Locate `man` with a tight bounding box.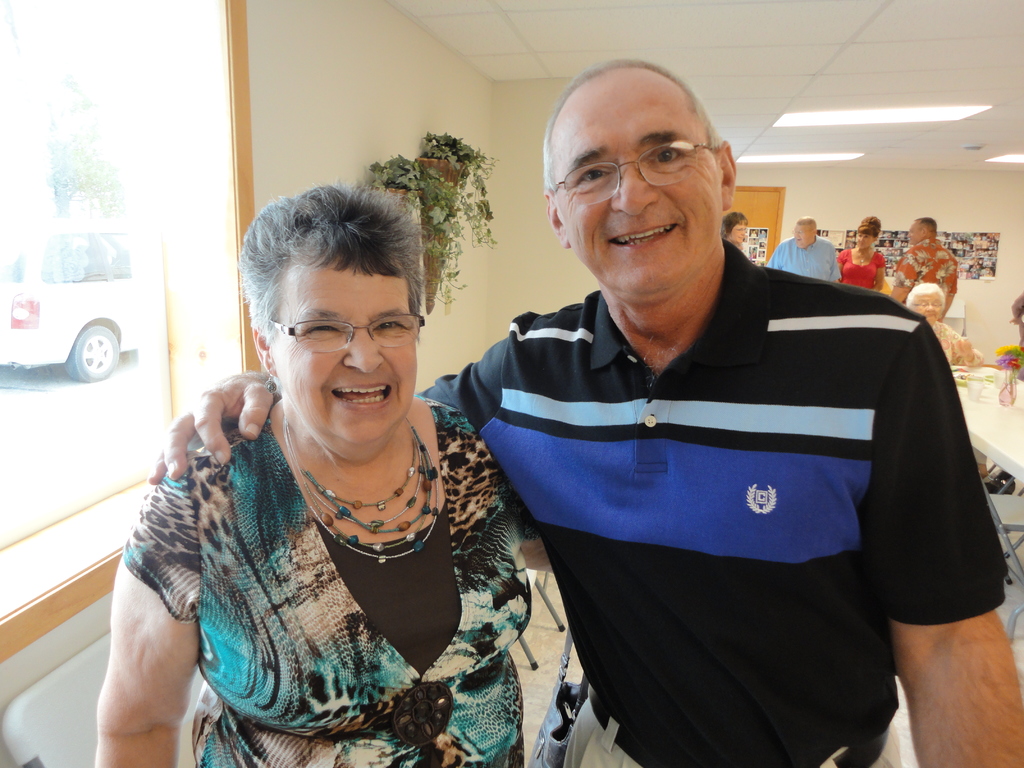
145/58/1023/767.
